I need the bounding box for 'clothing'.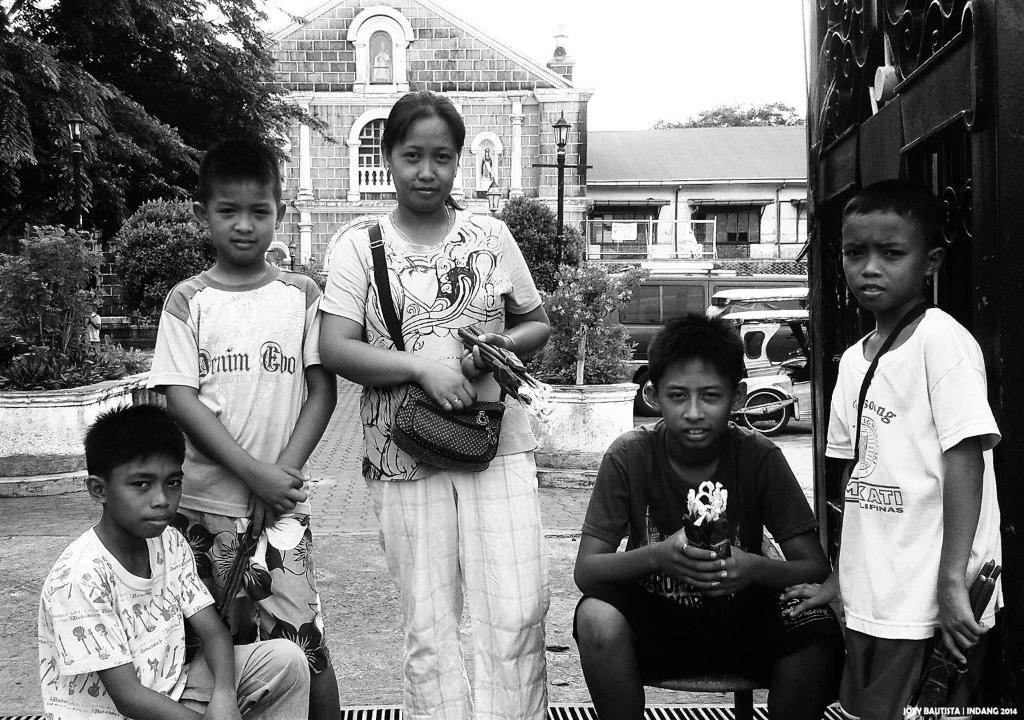
Here it is: crop(145, 267, 337, 709).
